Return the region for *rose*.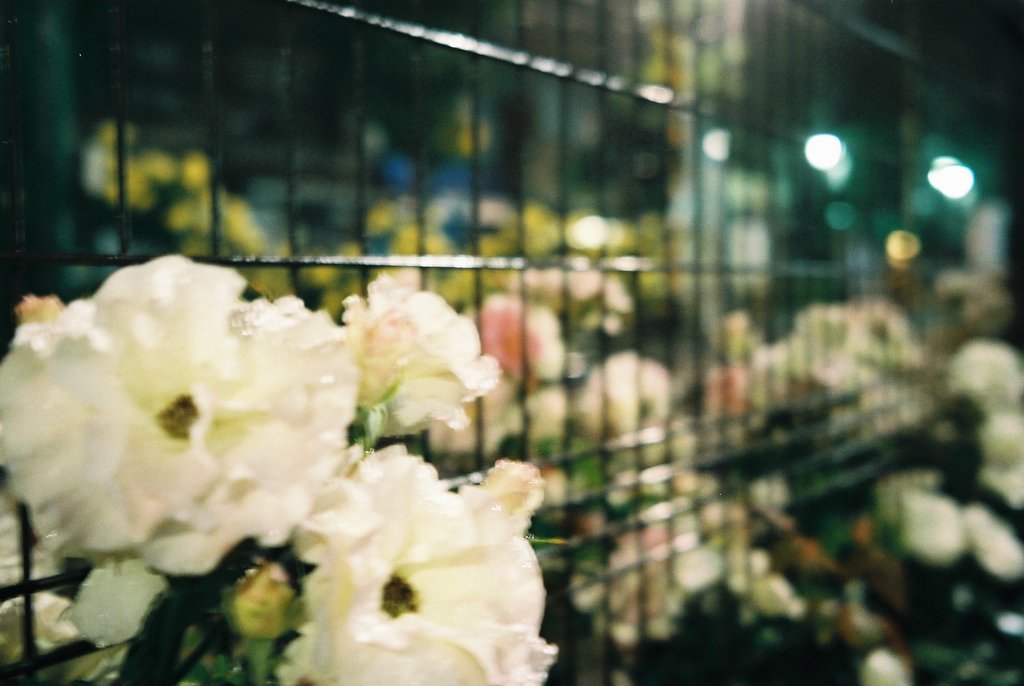
pyautogui.locateOnScreen(0, 257, 250, 562).
